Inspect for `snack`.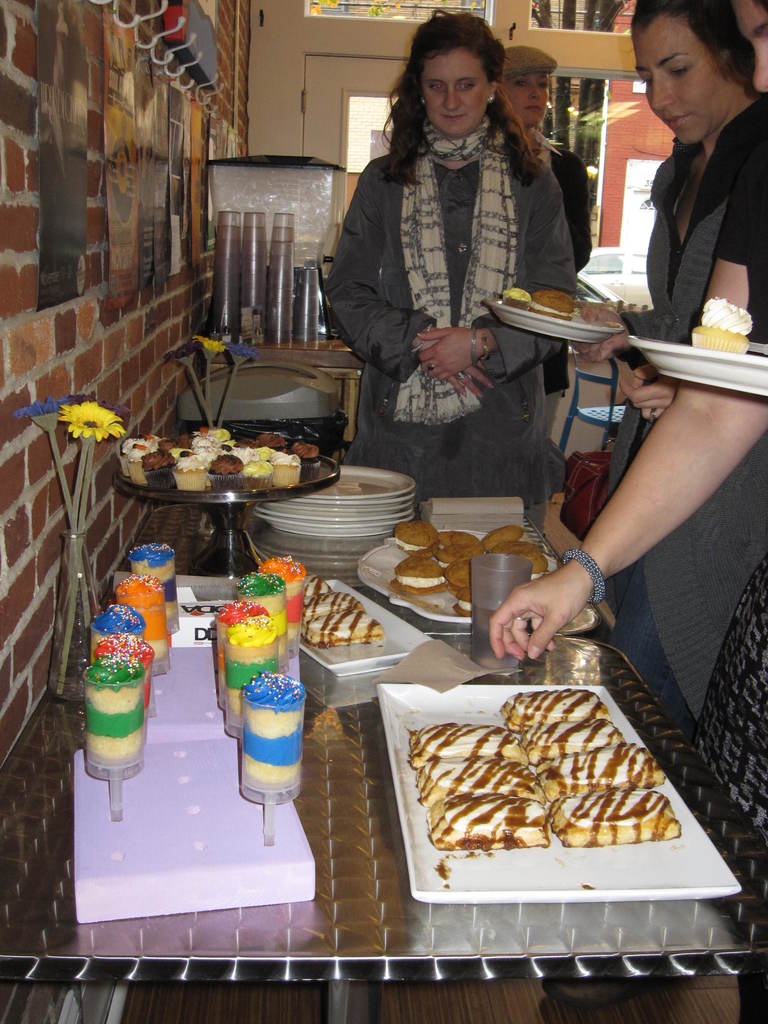
Inspection: bbox(501, 286, 531, 309).
